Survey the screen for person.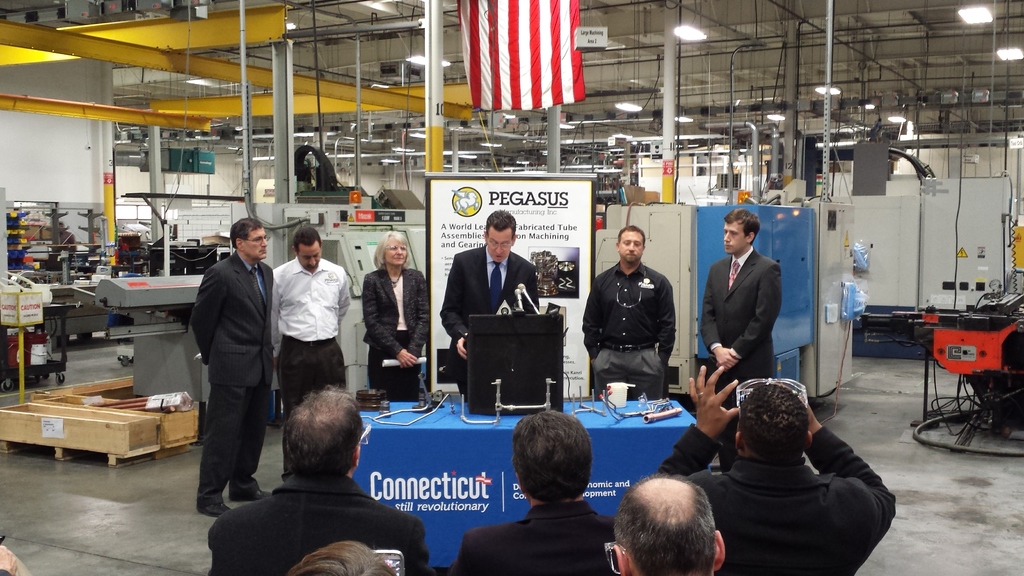
Survey found: box(359, 234, 433, 401).
